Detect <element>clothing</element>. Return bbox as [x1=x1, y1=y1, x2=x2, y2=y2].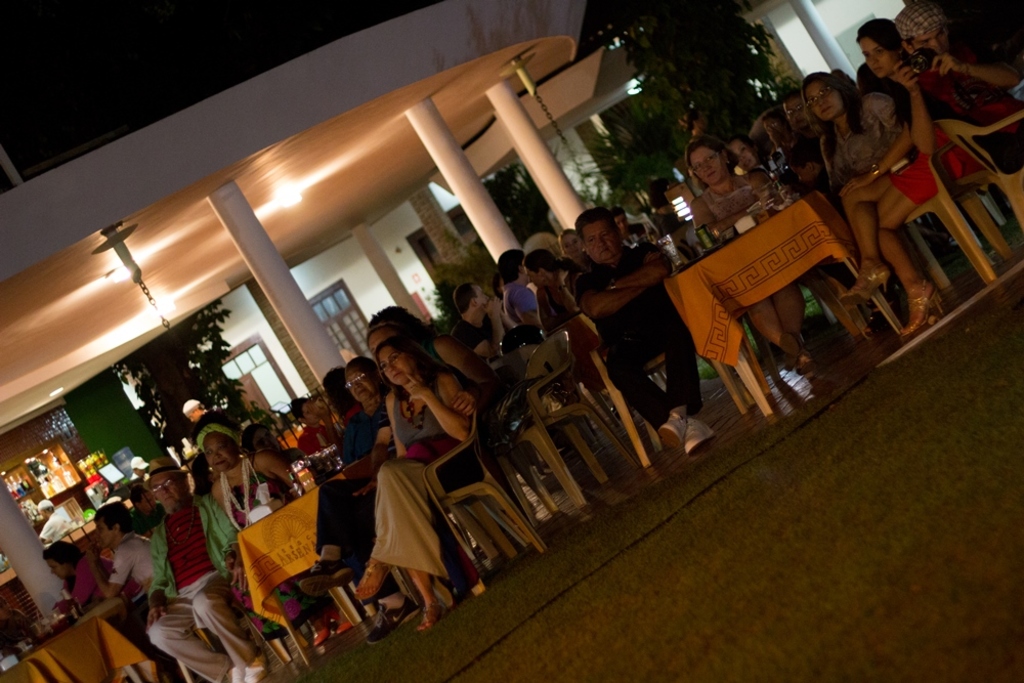
[x1=911, y1=30, x2=1023, y2=172].
